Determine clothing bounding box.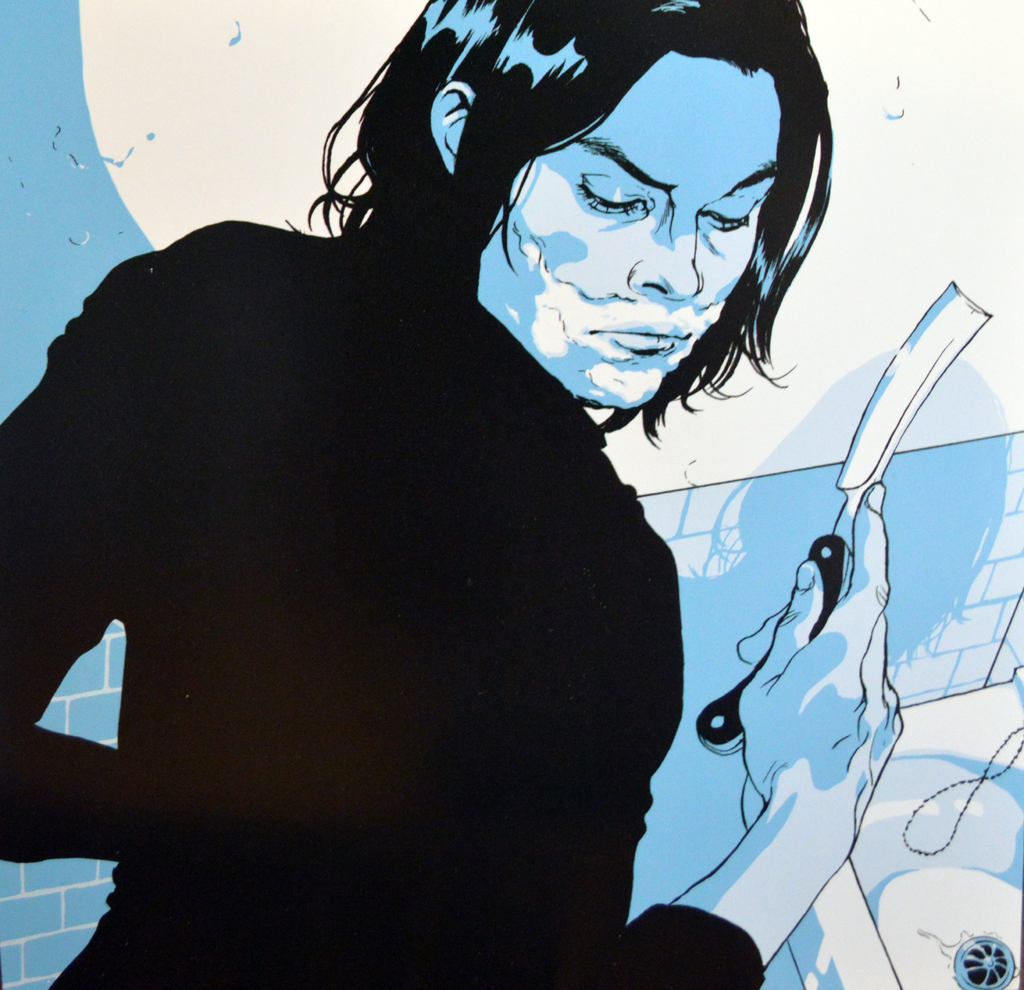
Determined: 0,222,762,989.
